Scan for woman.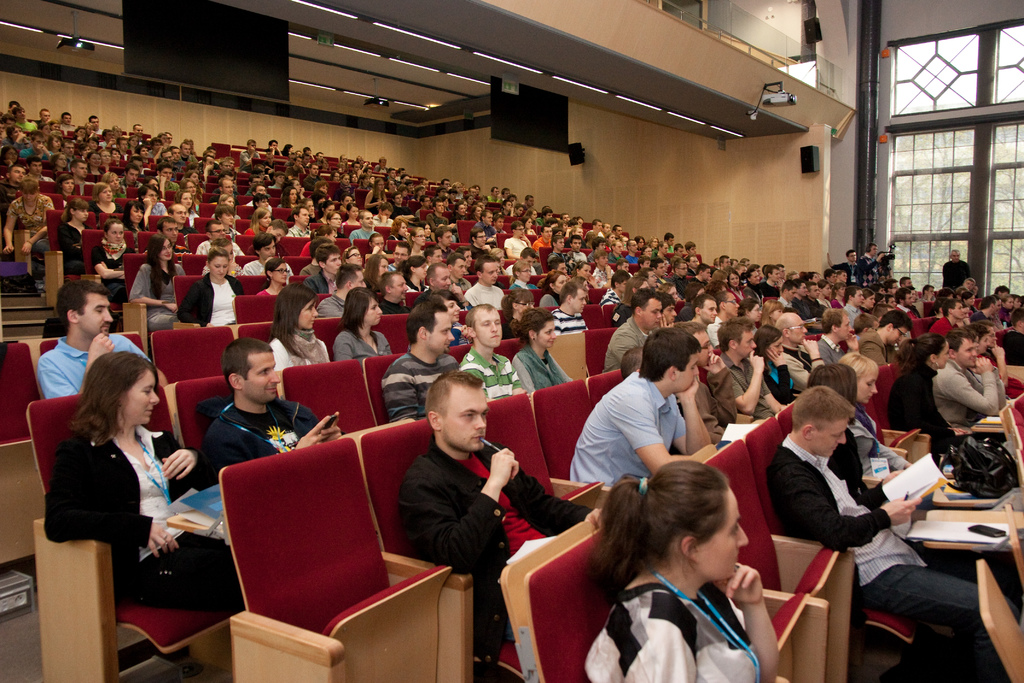
Scan result: [56,199,92,275].
